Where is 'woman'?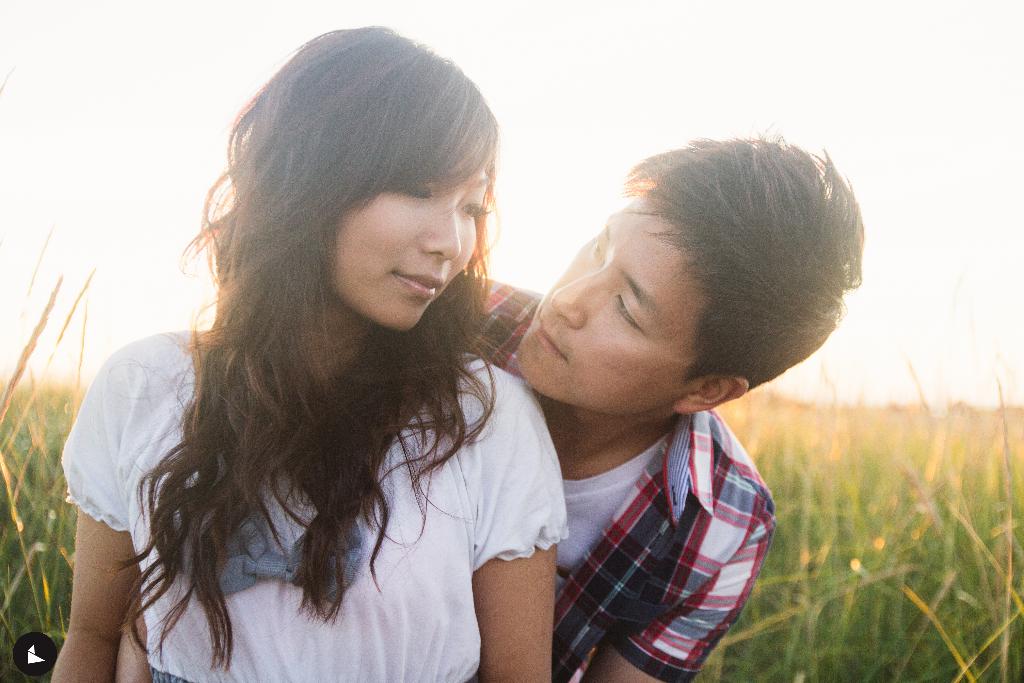
crop(53, 19, 582, 679).
